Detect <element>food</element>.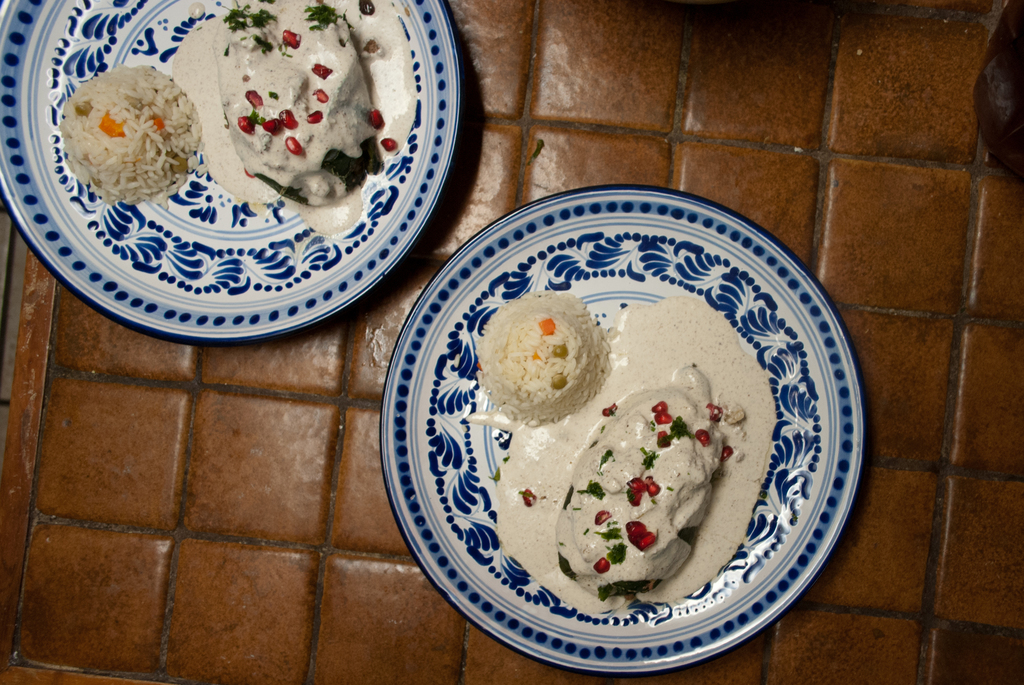
Detected at 498/291/778/616.
